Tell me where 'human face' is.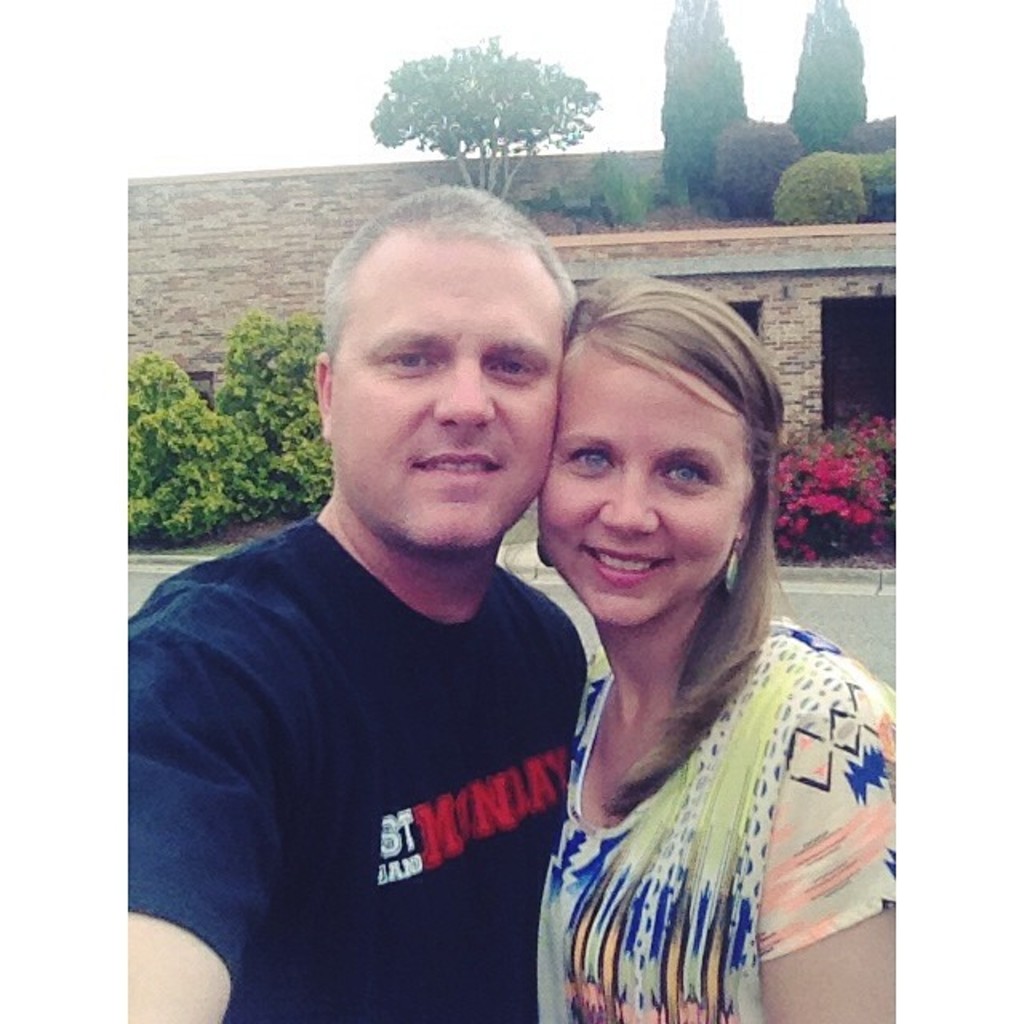
'human face' is at select_region(325, 235, 570, 562).
